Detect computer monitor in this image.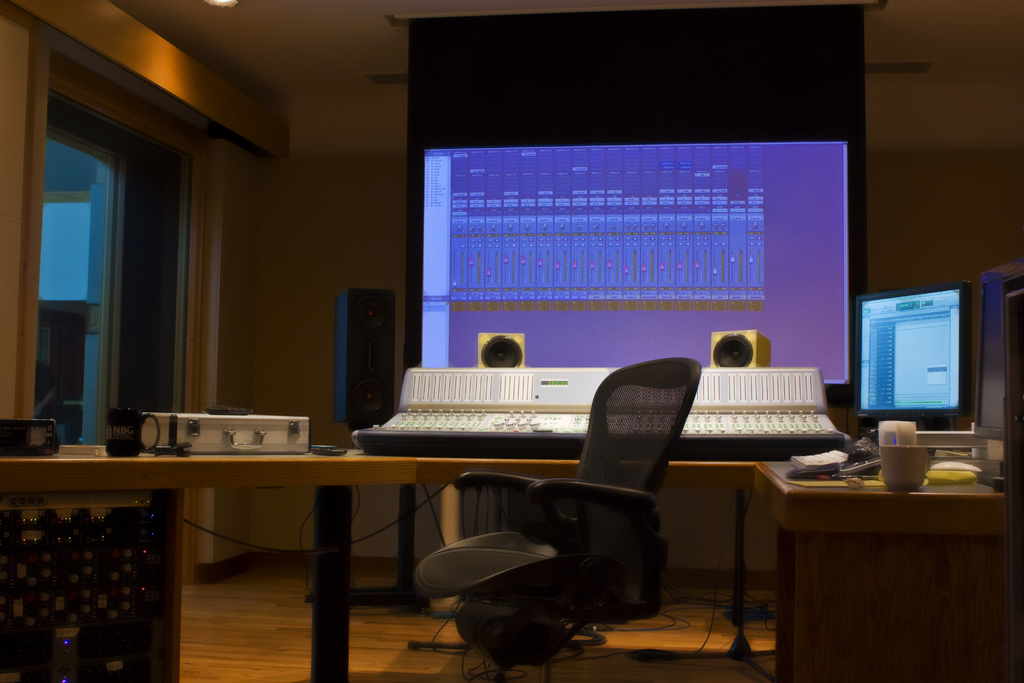
Detection: <region>849, 284, 973, 432</region>.
